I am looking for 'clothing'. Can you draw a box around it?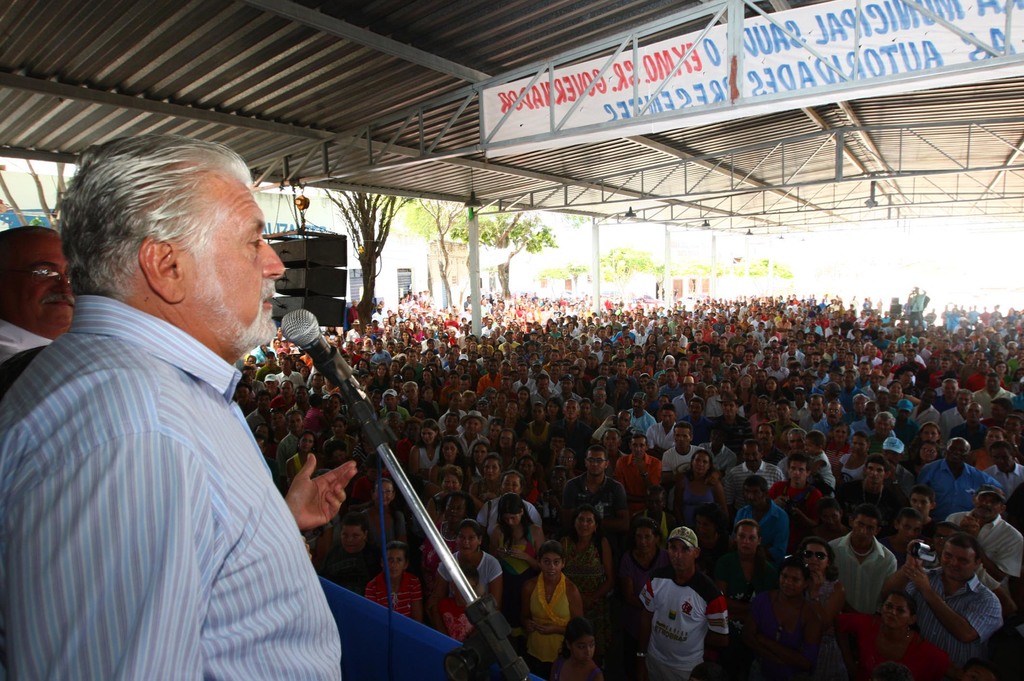
Sure, the bounding box is detection(442, 552, 504, 597).
